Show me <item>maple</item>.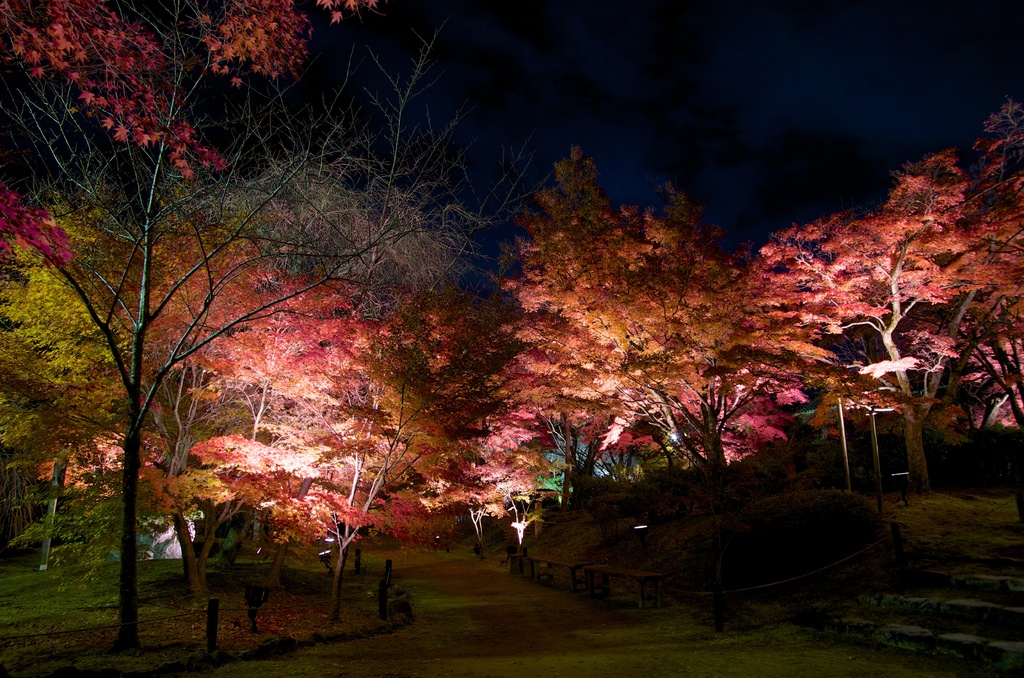
<item>maple</item> is here: x1=915, y1=98, x2=1023, y2=448.
